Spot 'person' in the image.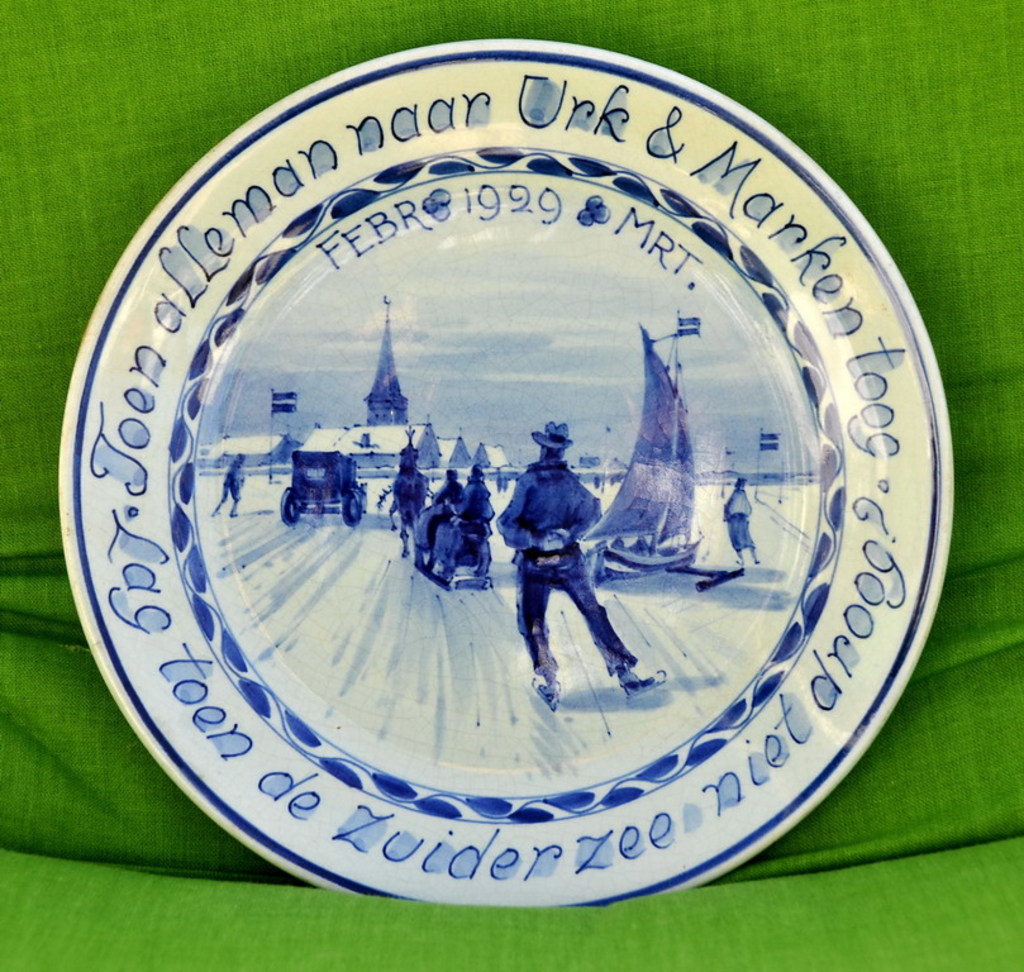
'person' found at bbox=[435, 466, 505, 568].
